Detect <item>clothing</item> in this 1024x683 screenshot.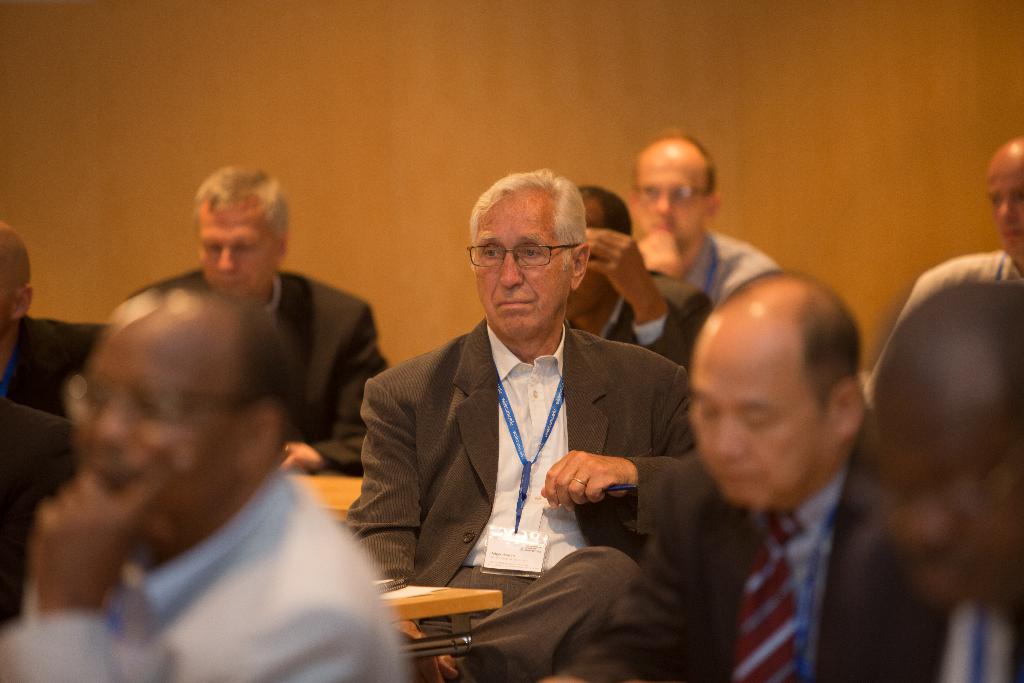
Detection: [left=601, top=266, right=714, bottom=371].
